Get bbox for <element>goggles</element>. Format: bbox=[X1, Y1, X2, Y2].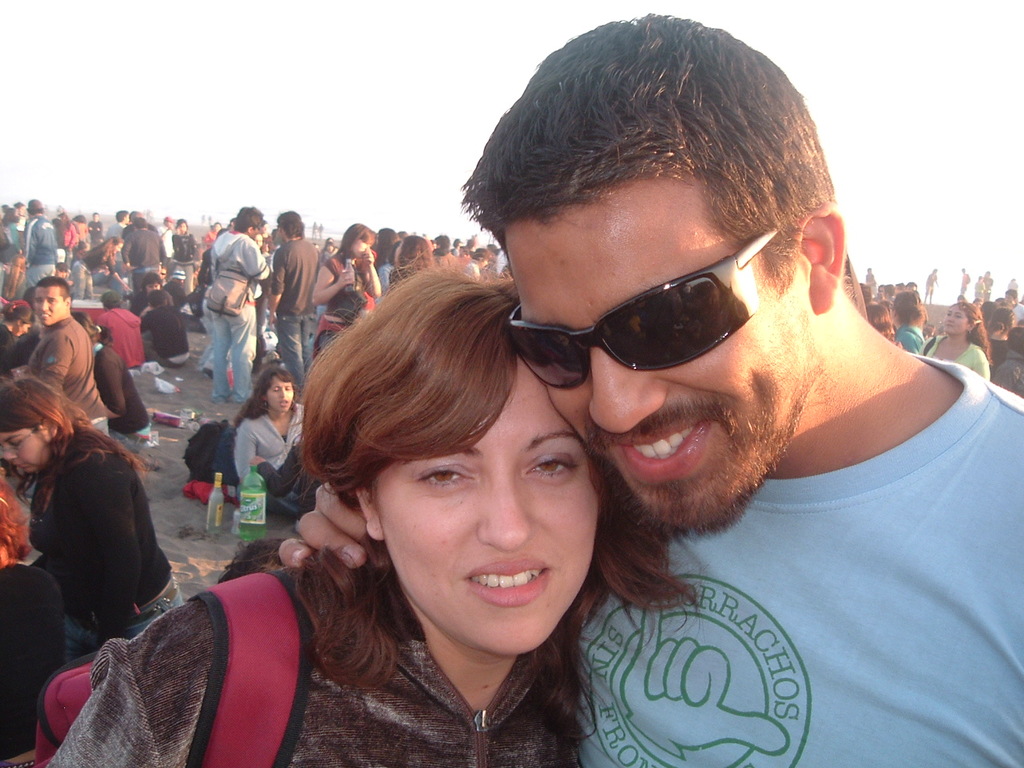
bbox=[500, 222, 806, 402].
